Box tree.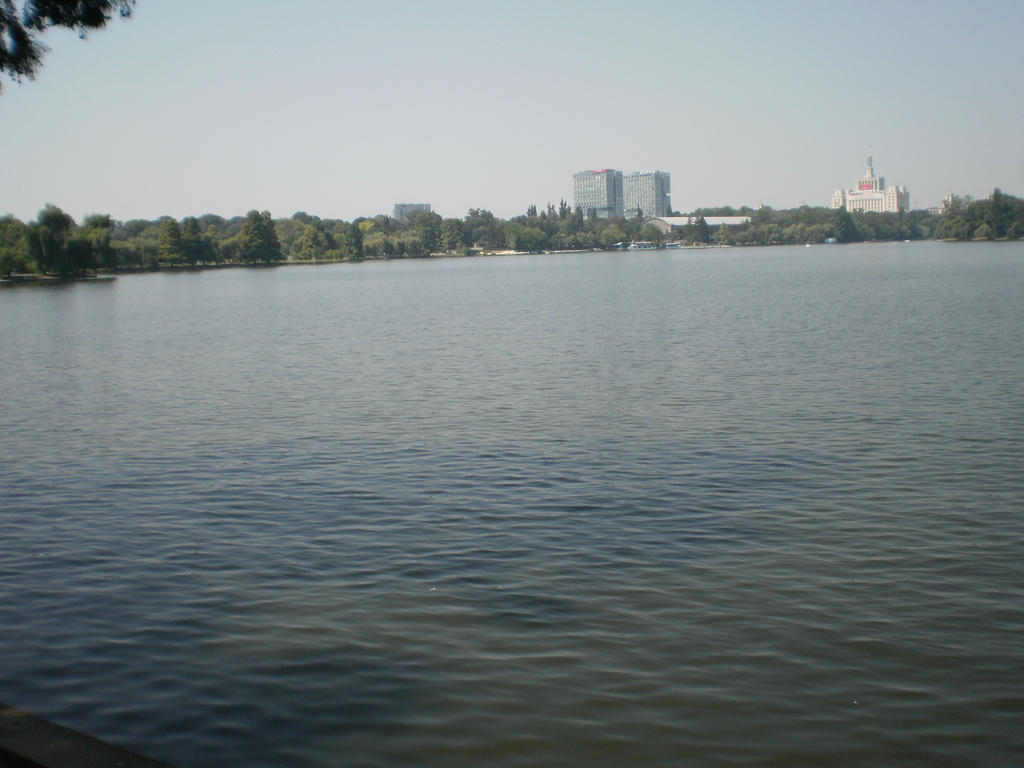
118/217/156/241.
